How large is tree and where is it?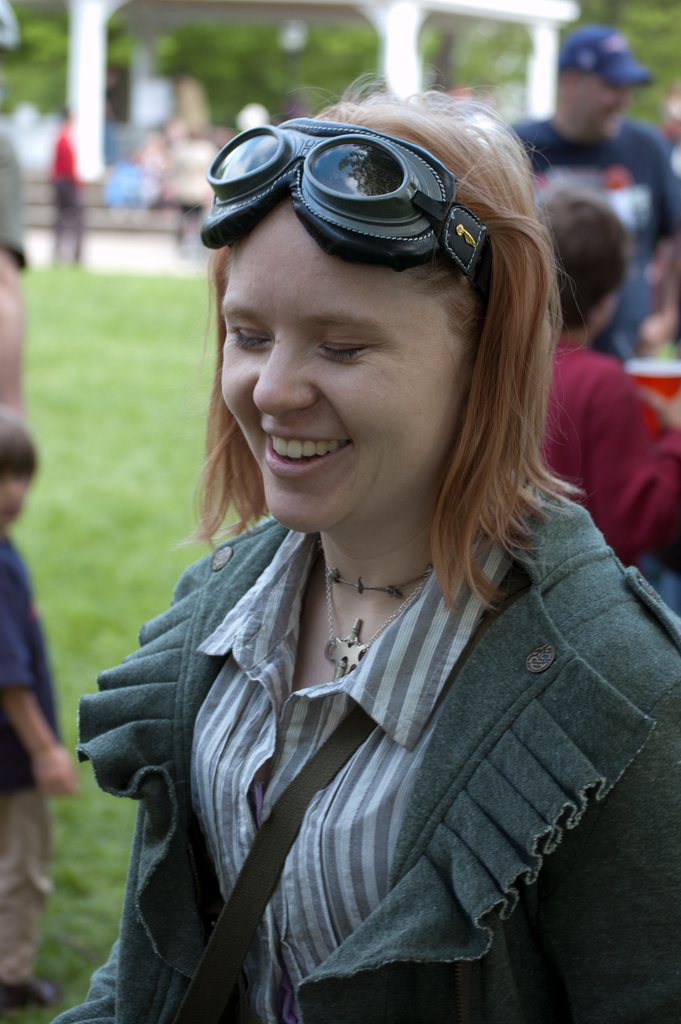
Bounding box: x1=564, y1=0, x2=680, y2=132.
